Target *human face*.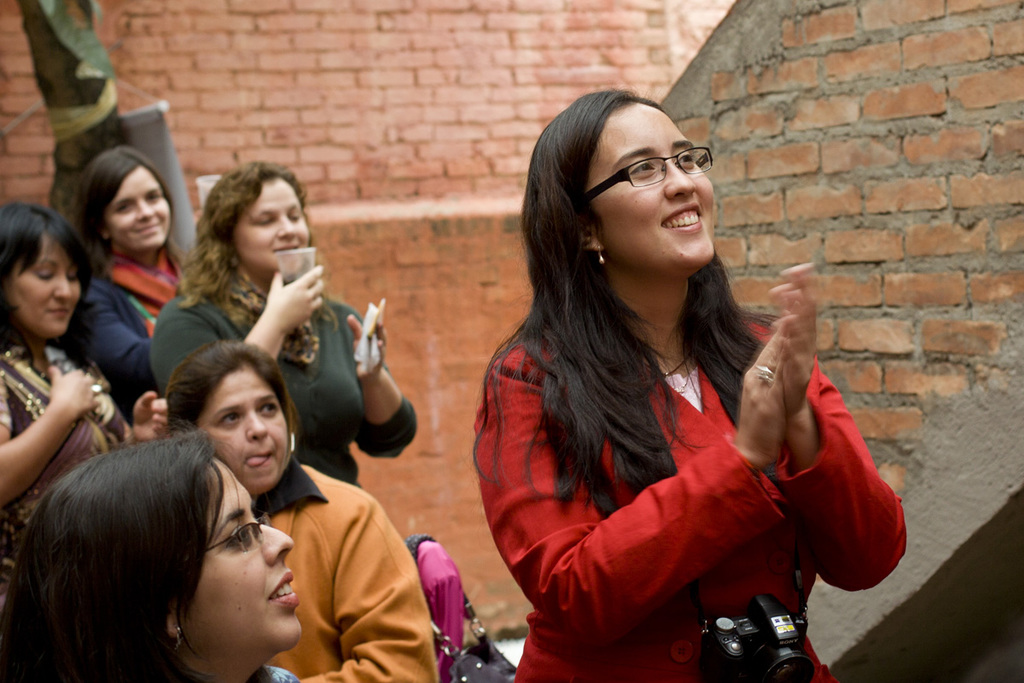
Target region: x1=232 y1=178 x2=311 y2=273.
